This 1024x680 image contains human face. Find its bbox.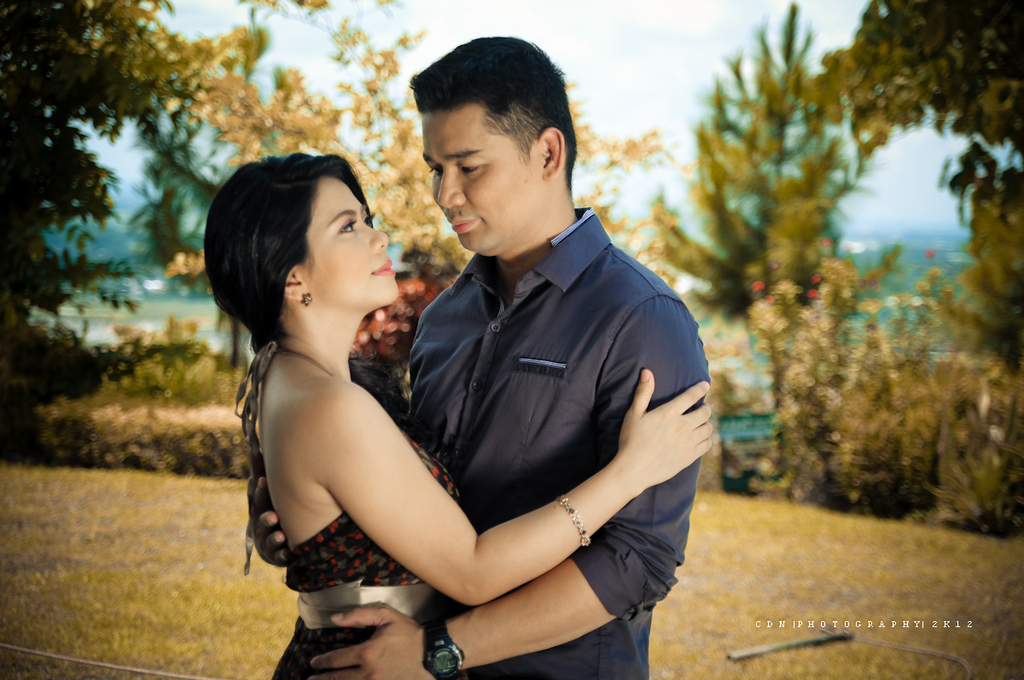
{"x1": 303, "y1": 176, "x2": 399, "y2": 307}.
